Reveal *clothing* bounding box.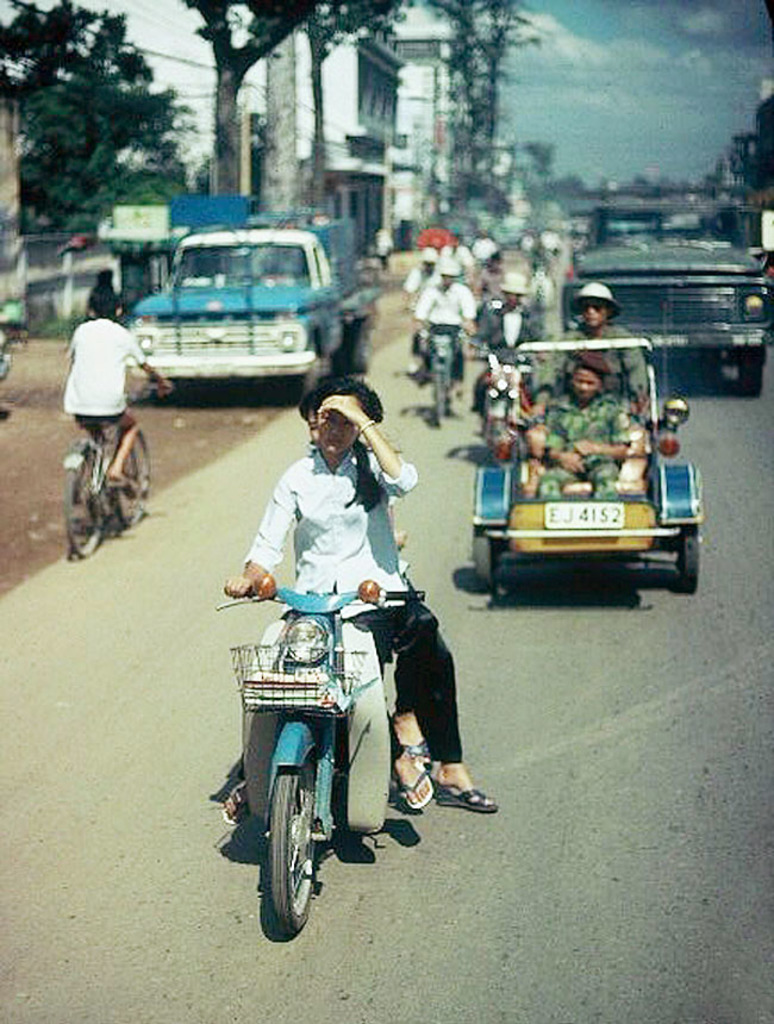
Revealed: box(530, 383, 644, 501).
